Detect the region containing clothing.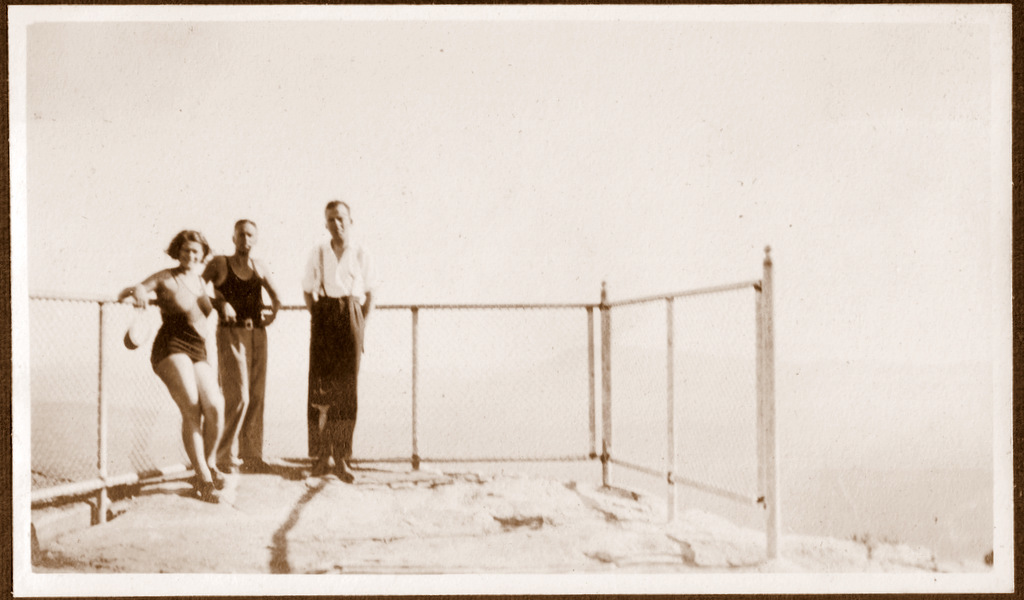
BBox(211, 252, 265, 462).
